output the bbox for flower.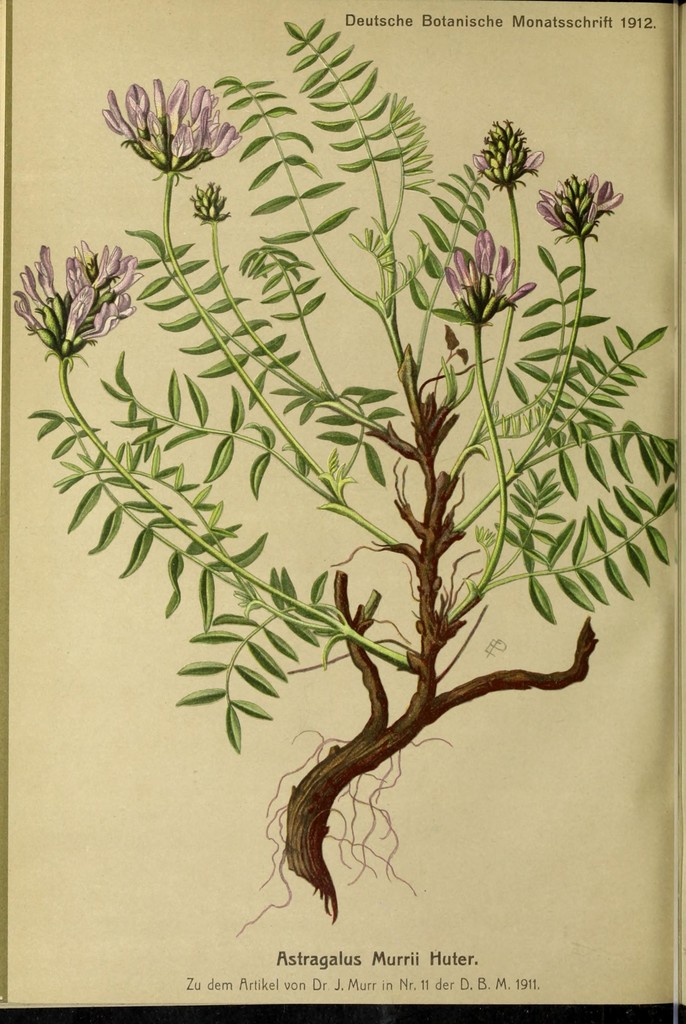
box=[543, 166, 632, 248].
